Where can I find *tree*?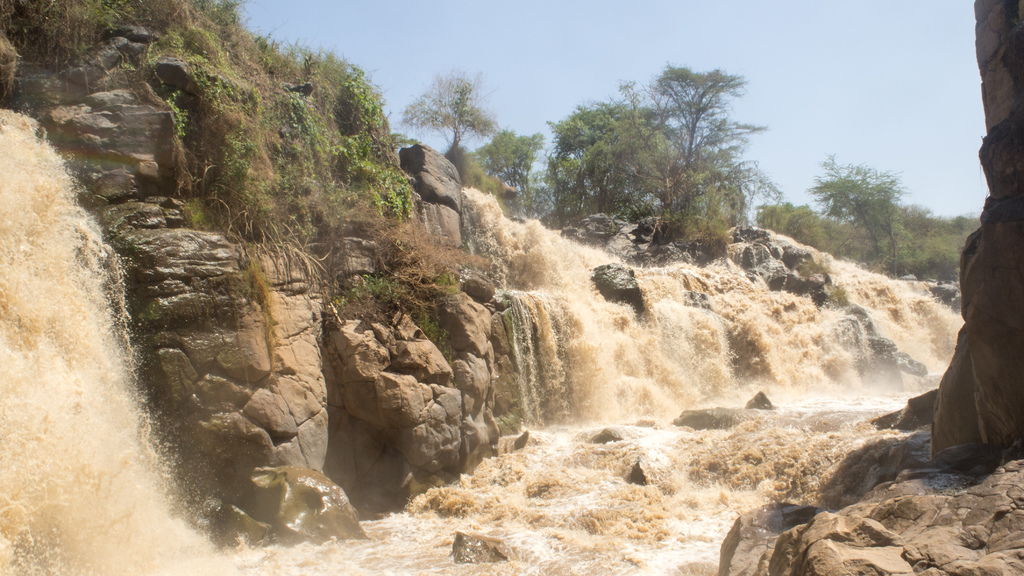
You can find it at <region>479, 131, 540, 204</region>.
